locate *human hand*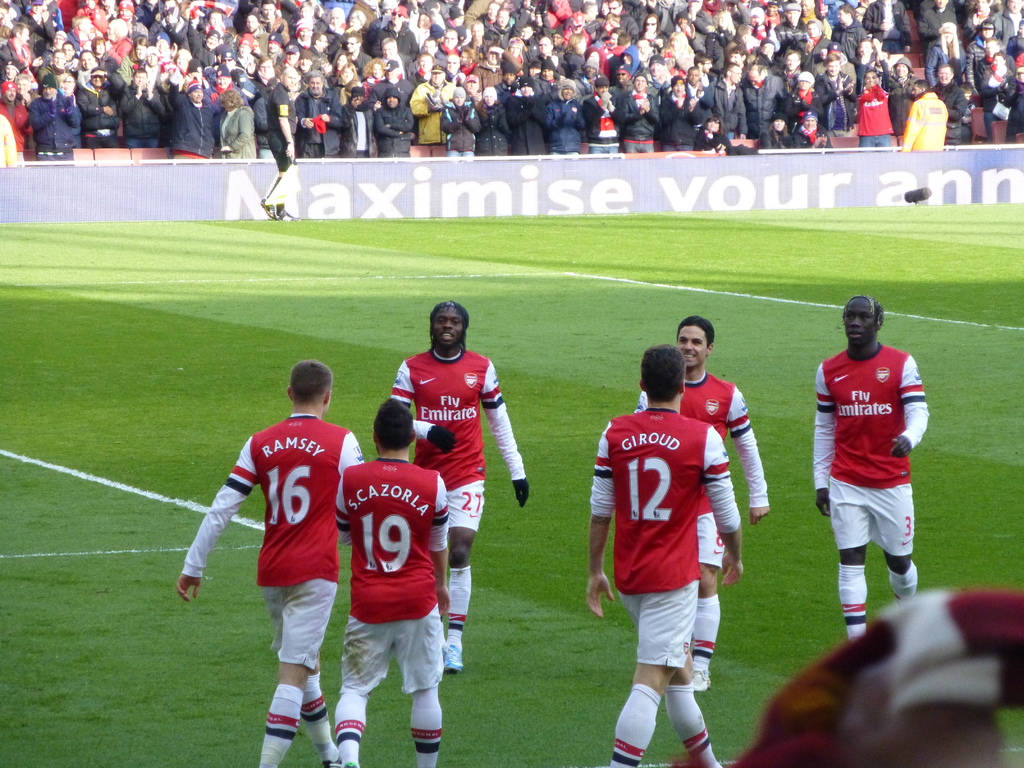
bbox=(47, 97, 56, 118)
